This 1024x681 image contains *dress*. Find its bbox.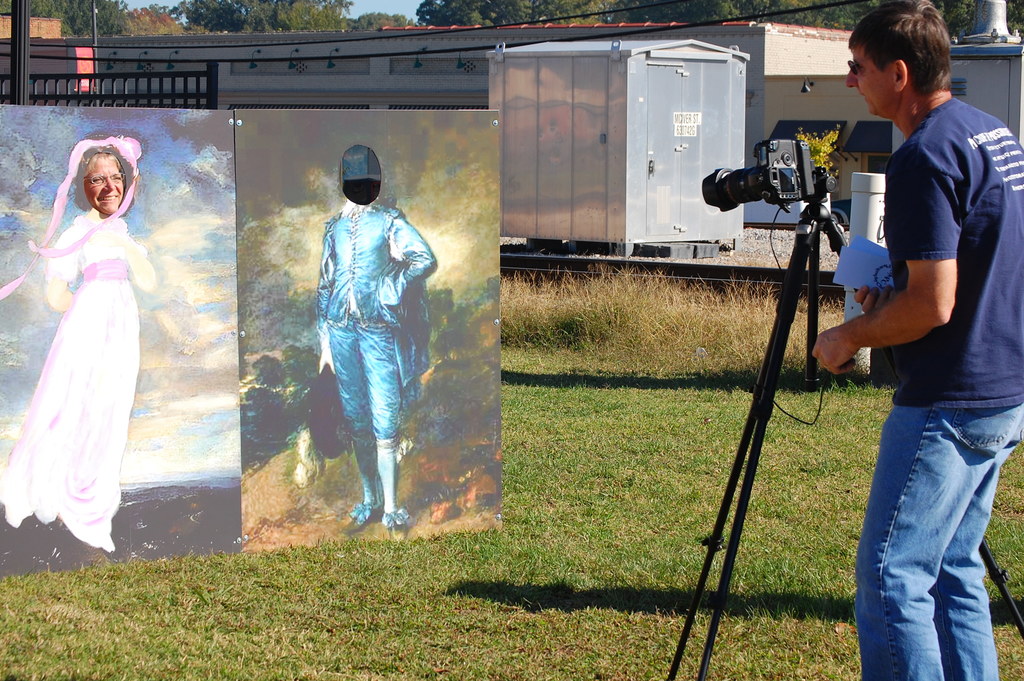
{"left": 1, "top": 204, "right": 157, "bottom": 550}.
